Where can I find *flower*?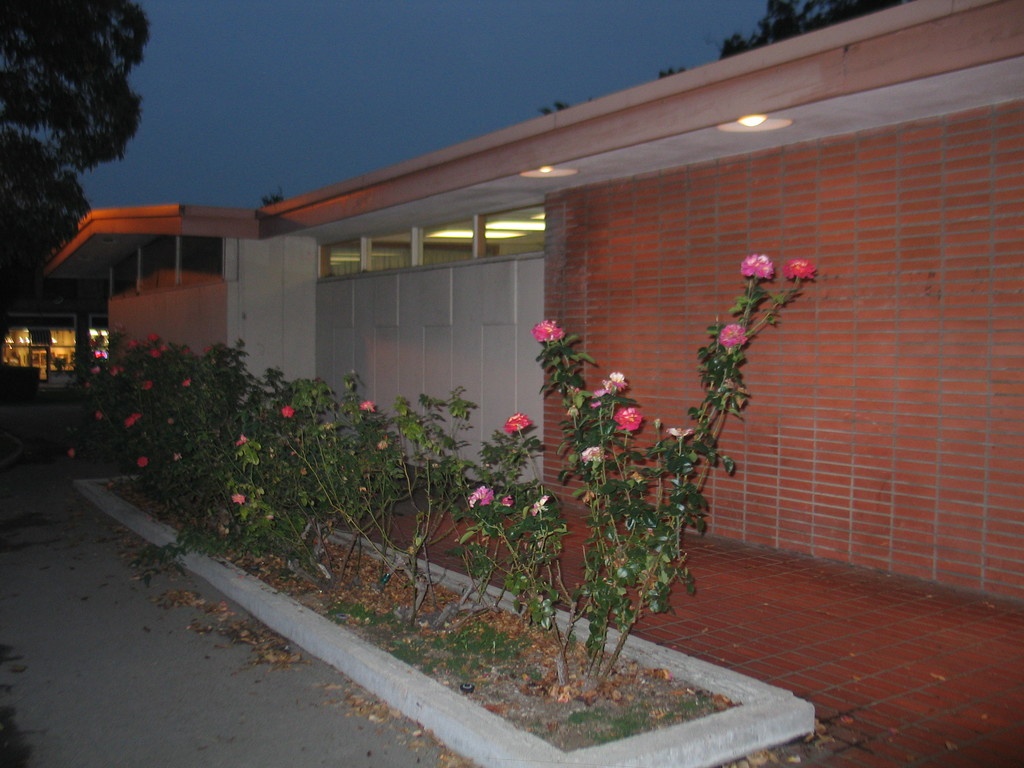
You can find it at select_region(578, 441, 607, 462).
